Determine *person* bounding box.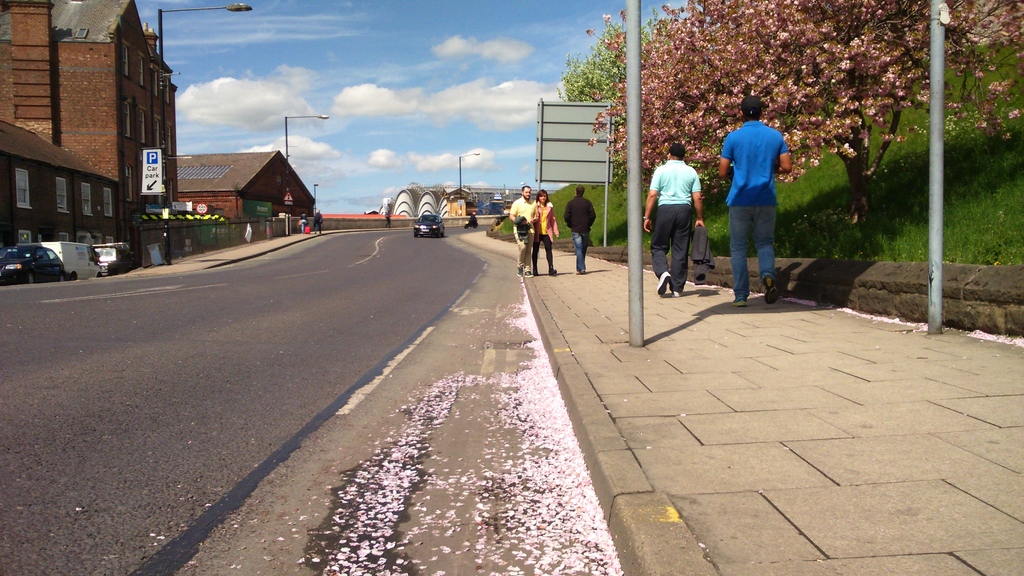
Determined: [653,135,713,307].
